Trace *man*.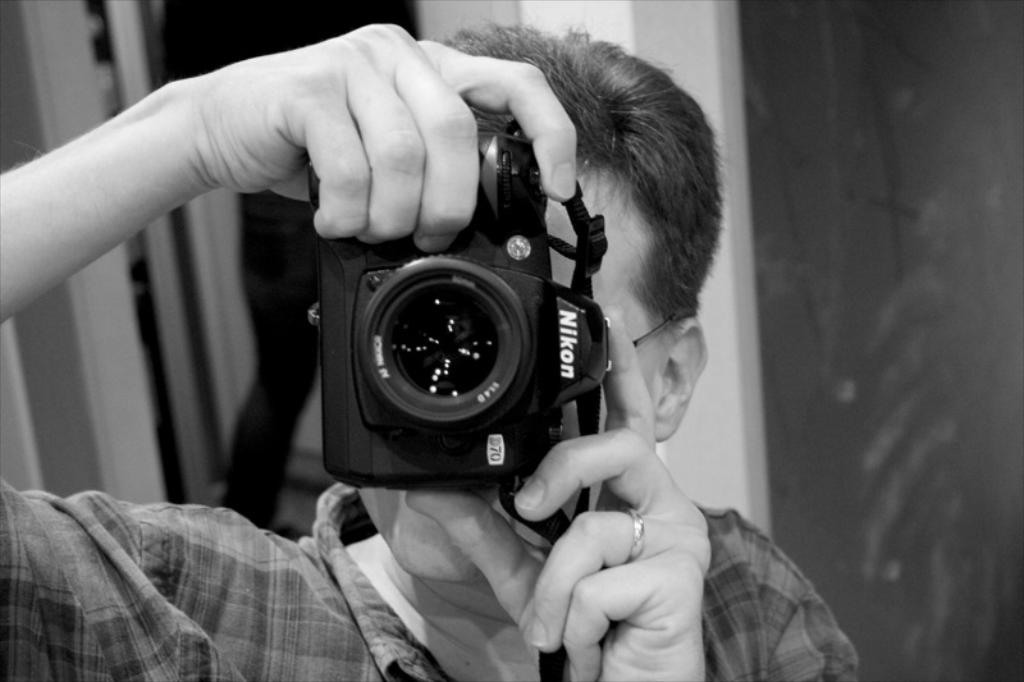
Traced to [x1=20, y1=0, x2=790, y2=568].
